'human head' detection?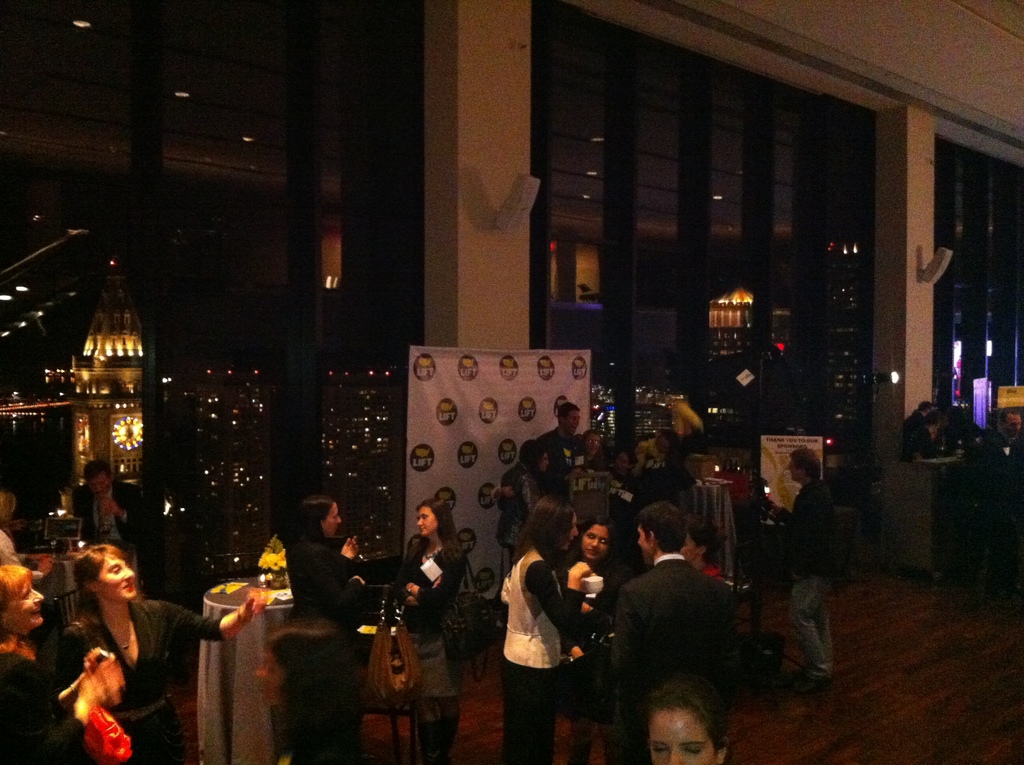
box(83, 458, 116, 503)
